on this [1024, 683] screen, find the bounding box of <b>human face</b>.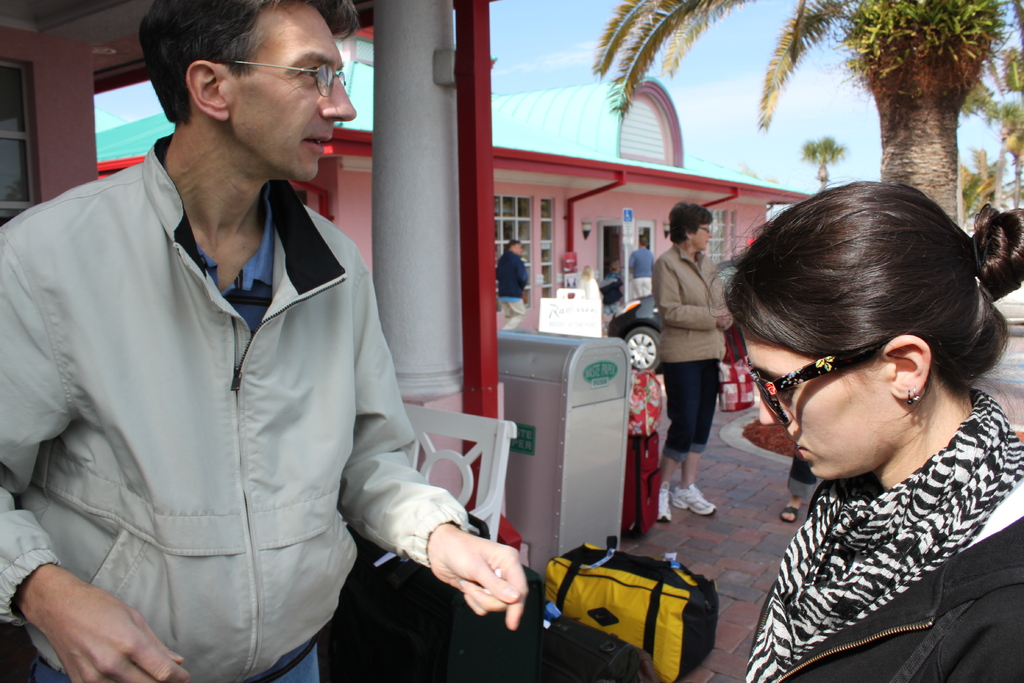
Bounding box: locate(232, 1, 353, 192).
